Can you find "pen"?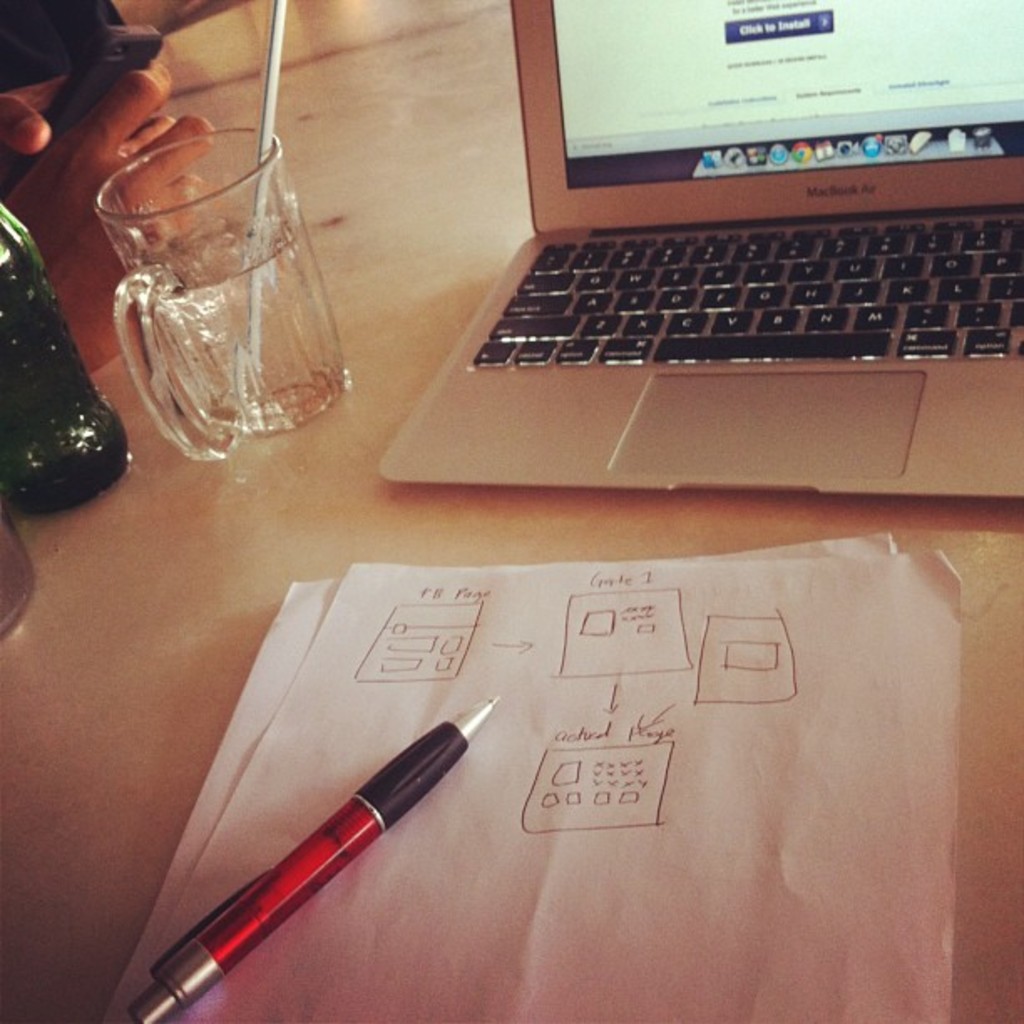
Yes, bounding box: pyautogui.locateOnScreen(92, 691, 507, 1022).
